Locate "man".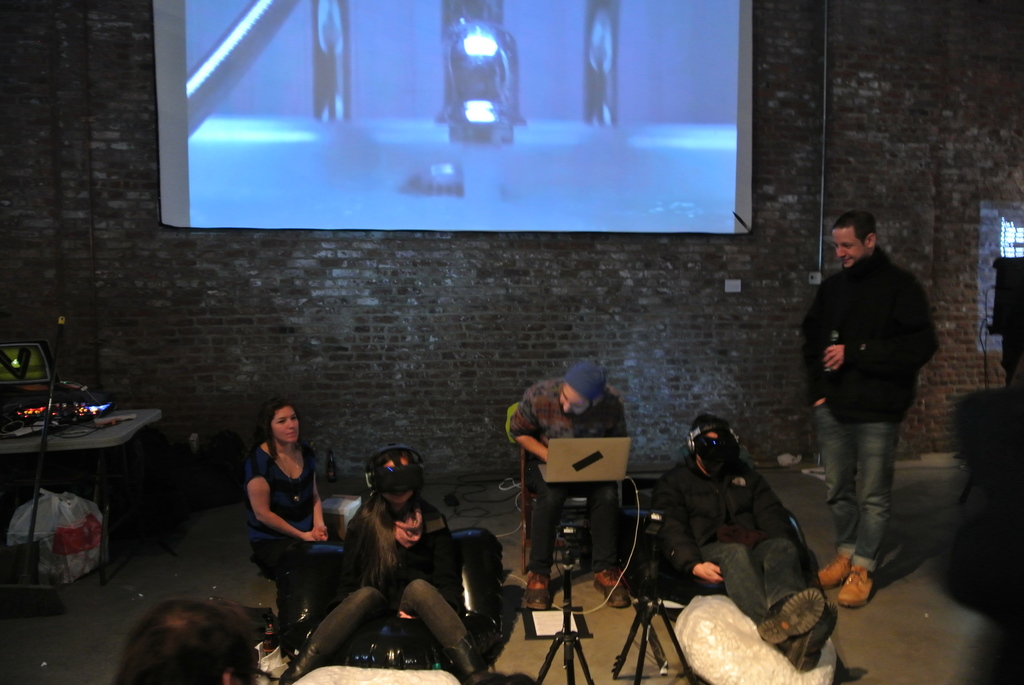
Bounding box: [509, 355, 630, 610].
